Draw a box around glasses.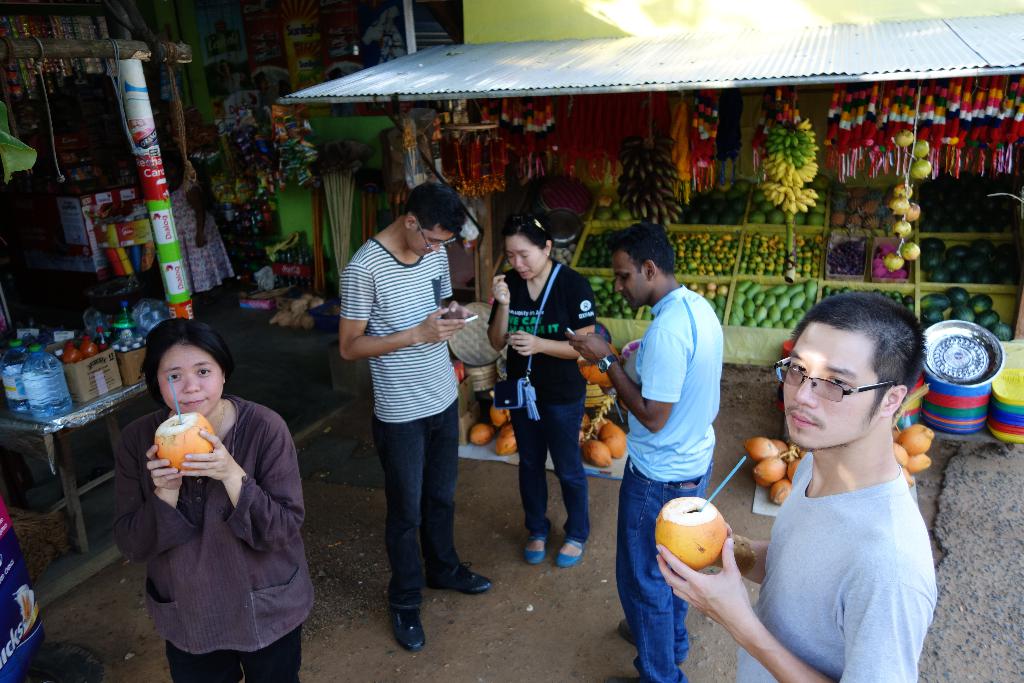
{"x1": 419, "y1": 220, "x2": 458, "y2": 255}.
